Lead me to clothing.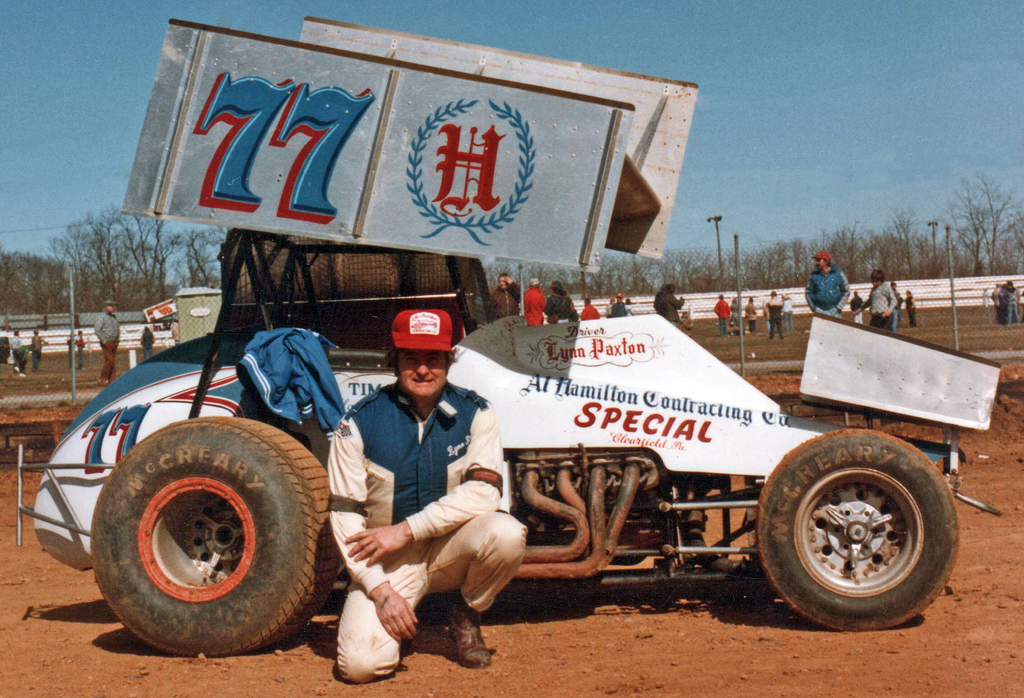
Lead to x1=94 y1=311 x2=124 y2=379.
